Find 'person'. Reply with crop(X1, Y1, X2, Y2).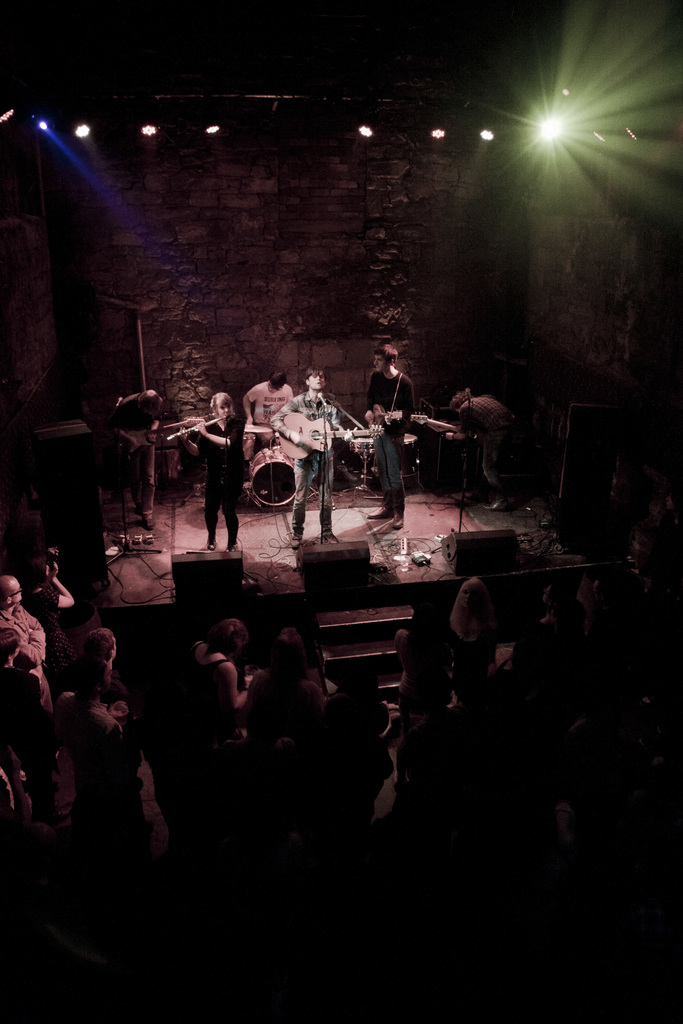
crop(276, 678, 386, 811).
